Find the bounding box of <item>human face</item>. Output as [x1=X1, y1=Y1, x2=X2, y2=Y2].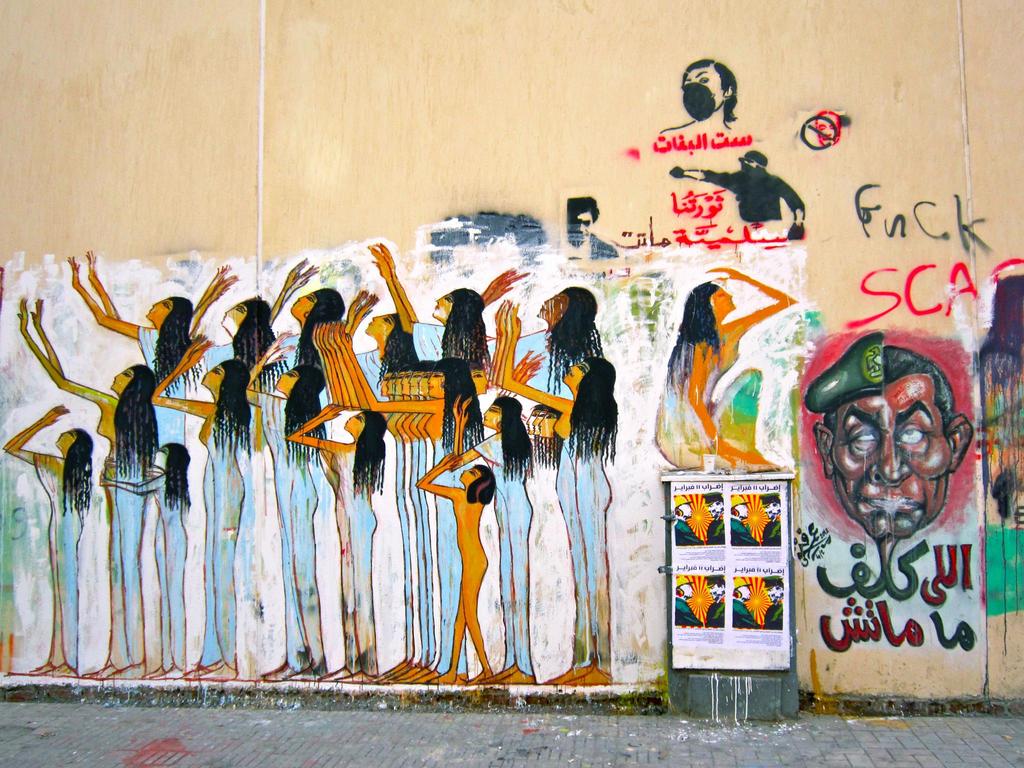
[x1=828, y1=369, x2=961, y2=540].
